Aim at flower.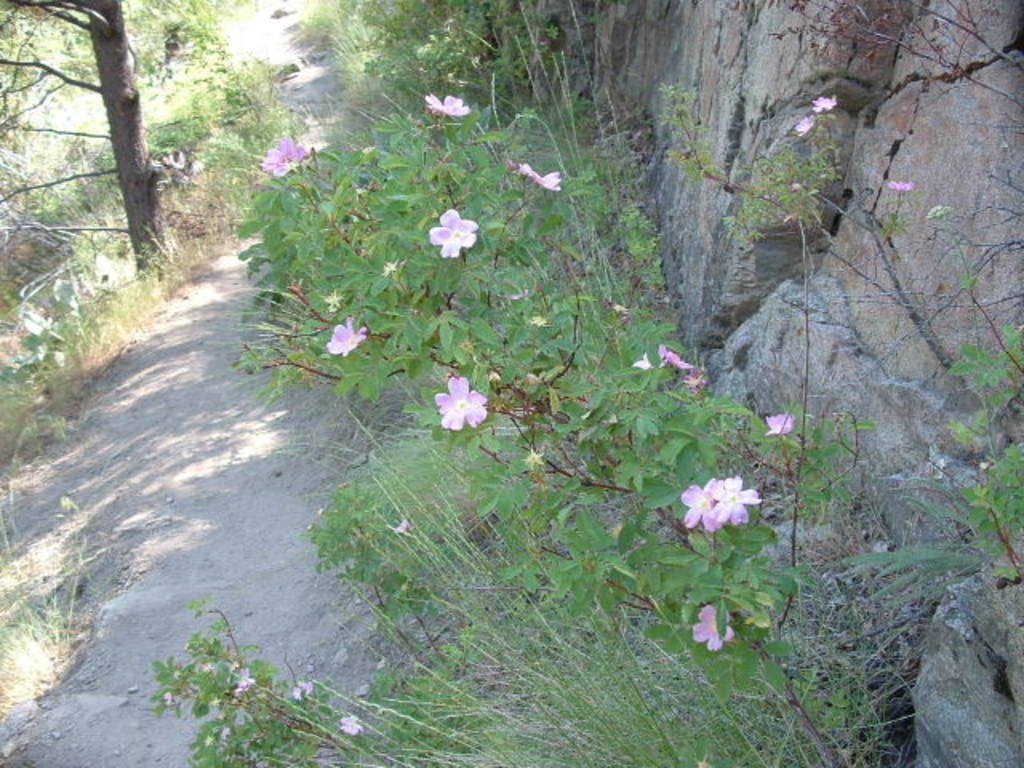
Aimed at [left=235, top=670, right=245, bottom=693].
